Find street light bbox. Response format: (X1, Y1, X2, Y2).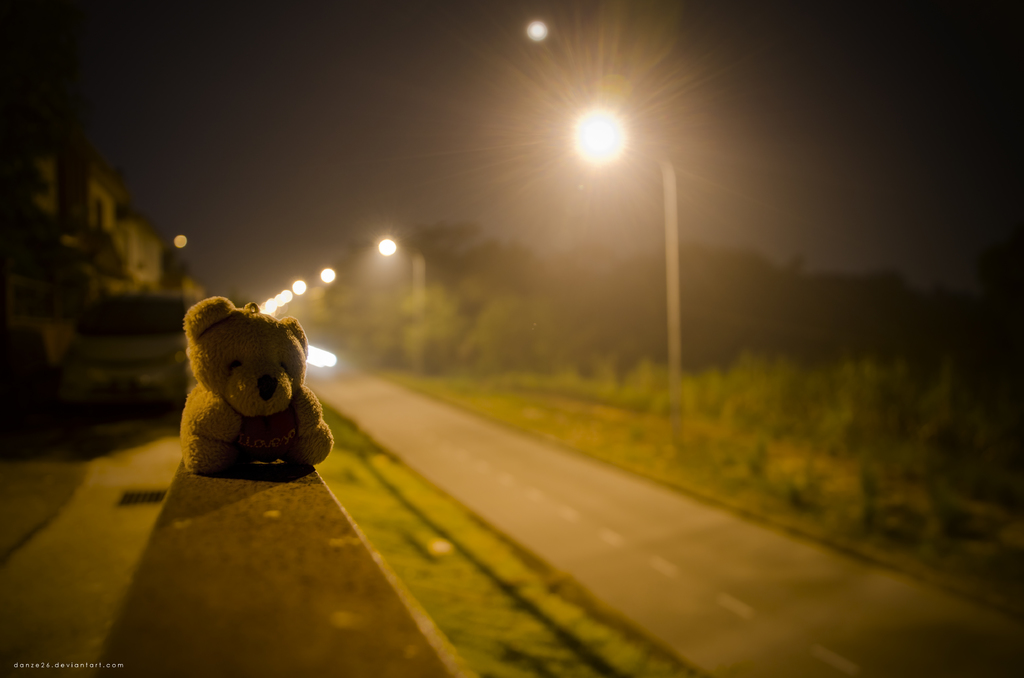
(378, 233, 426, 378).
